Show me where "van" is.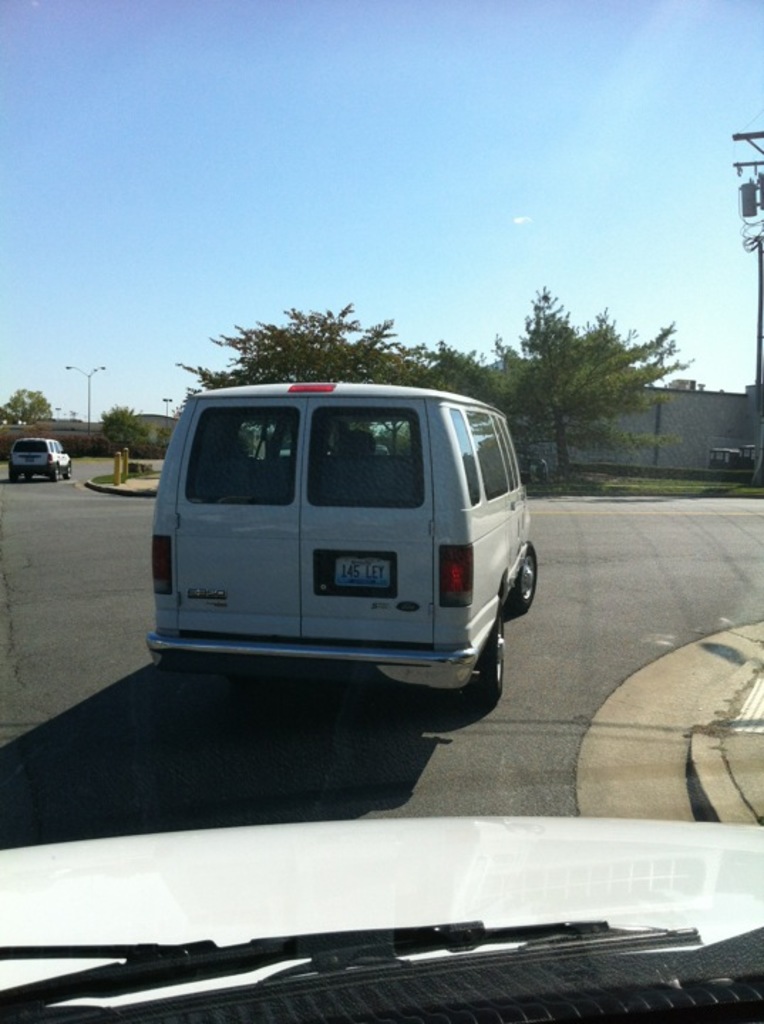
"van" is at [138, 373, 551, 717].
